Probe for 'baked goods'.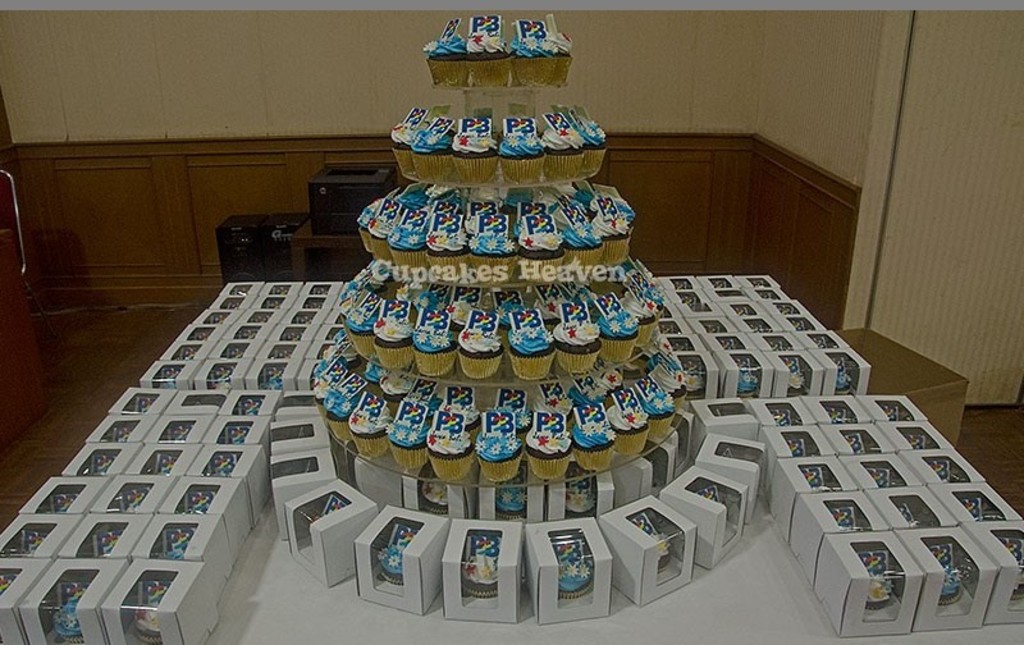
Probe result: BBox(468, 233, 517, 284).
